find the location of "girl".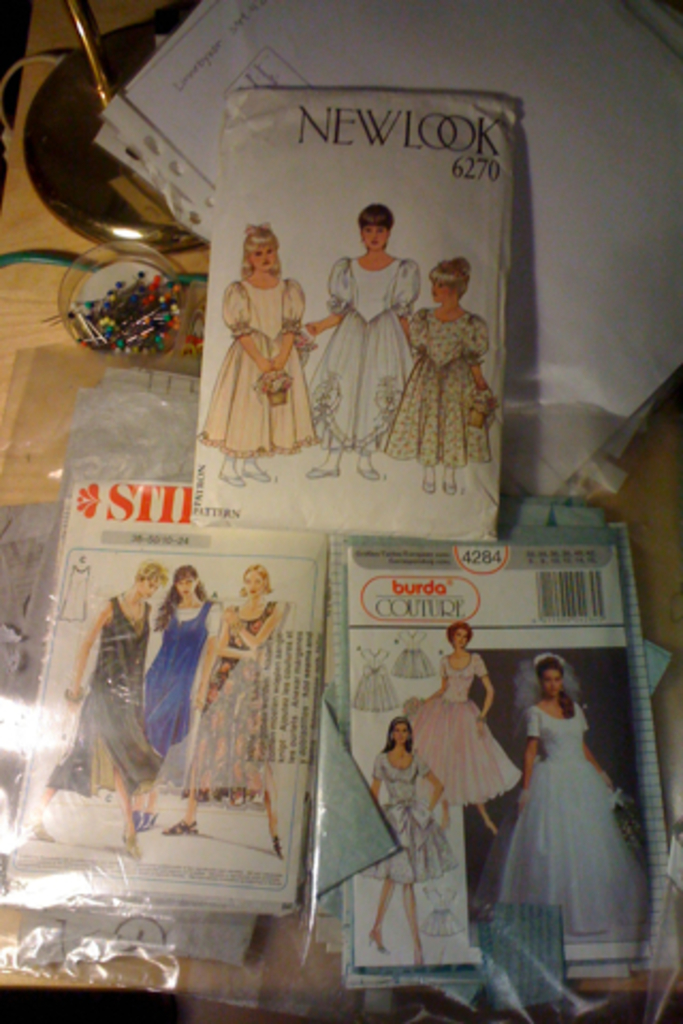
Location: (x1=312, y1=215, x2=431, y2=478).
